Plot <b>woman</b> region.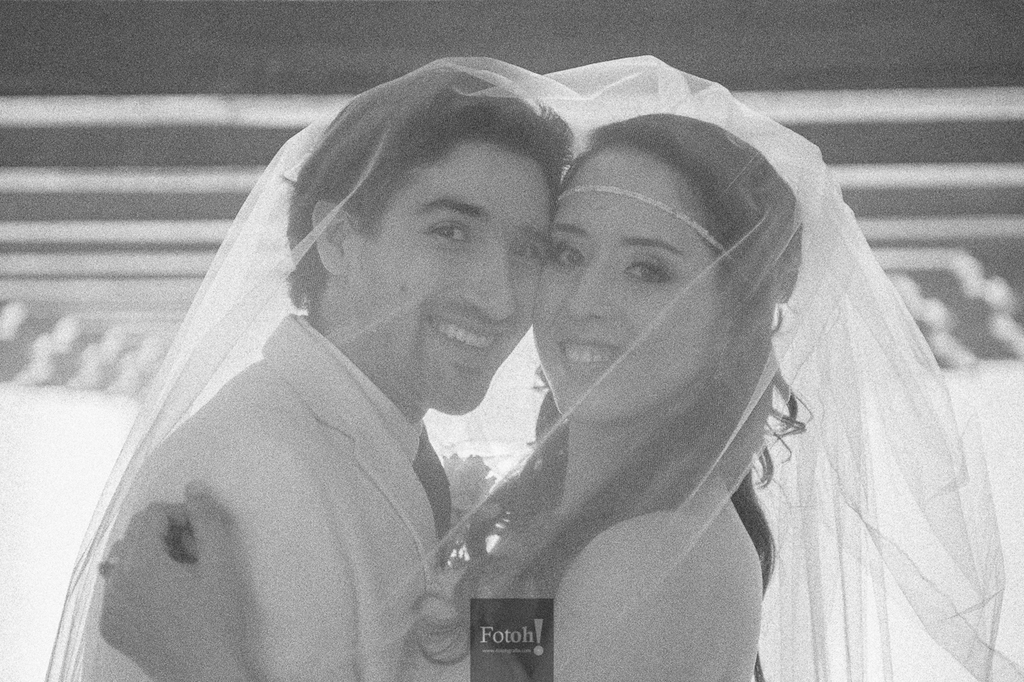
Plotted at [left=97, top=110, right=811, bottom=681].
